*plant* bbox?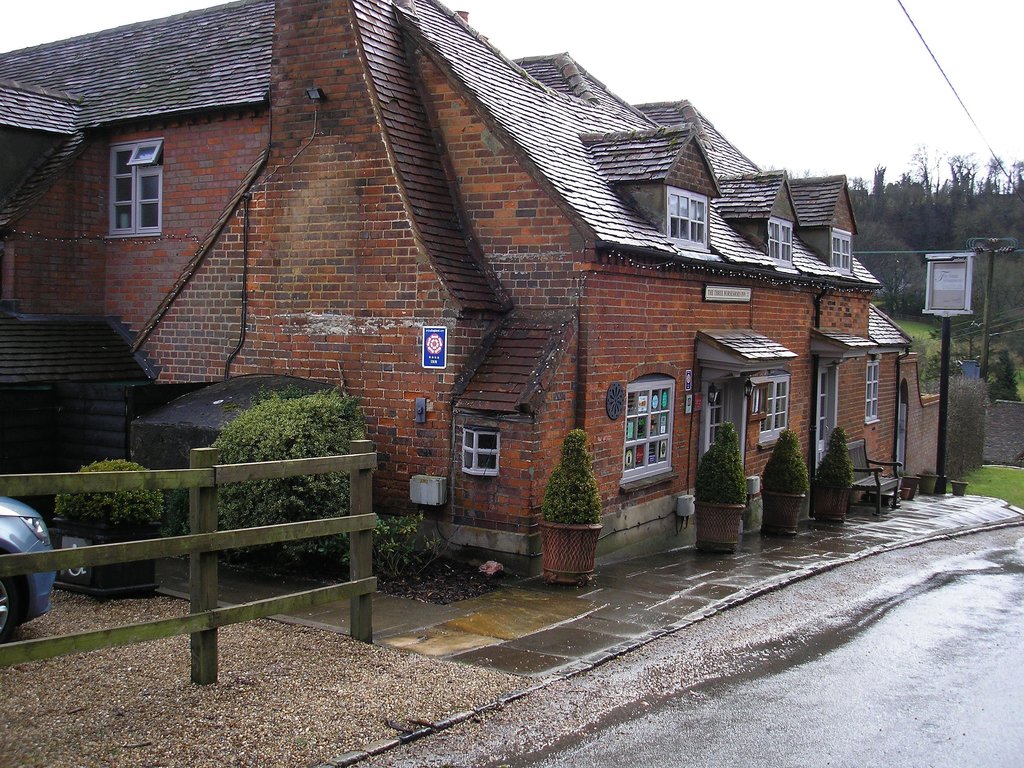
BBox(819, 431, 856, 491)
